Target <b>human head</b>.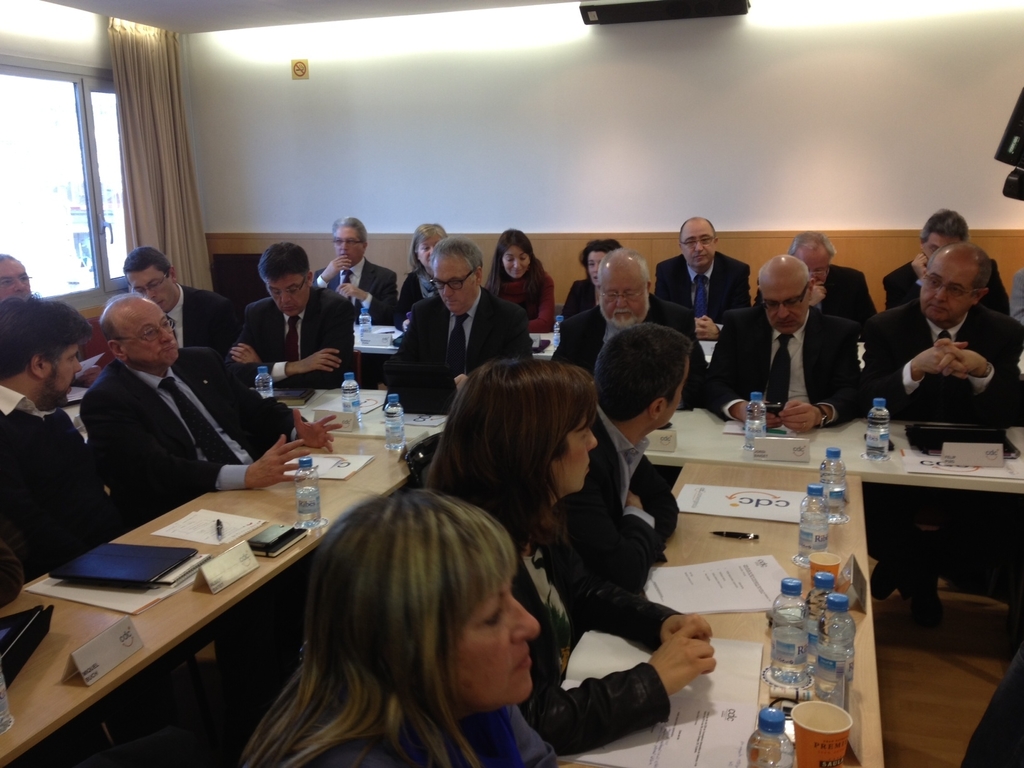
Target region: x1=332, y1=214, x2=367, y2=268.
